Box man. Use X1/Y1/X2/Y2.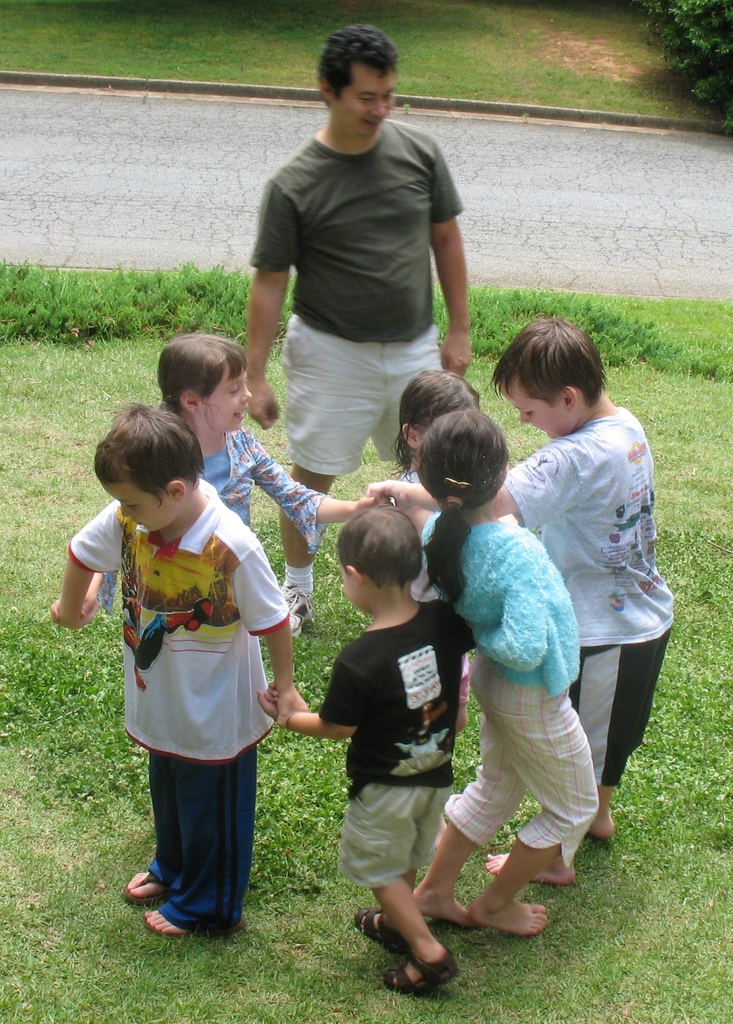
232/30/492/527.
